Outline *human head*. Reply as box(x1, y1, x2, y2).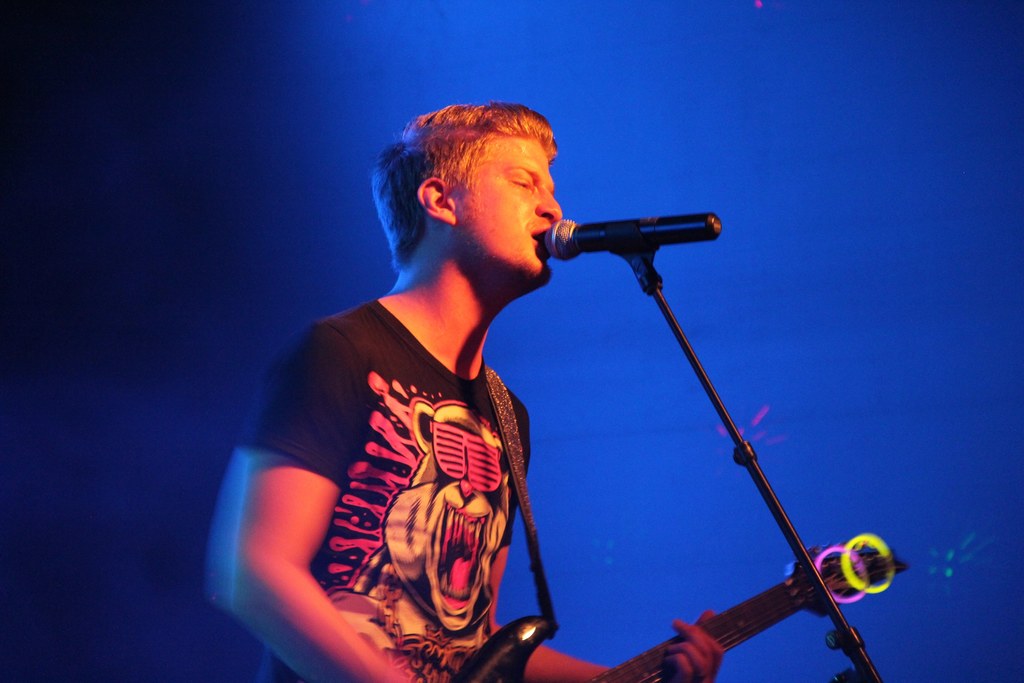
box(383, 97, 625, 264).
